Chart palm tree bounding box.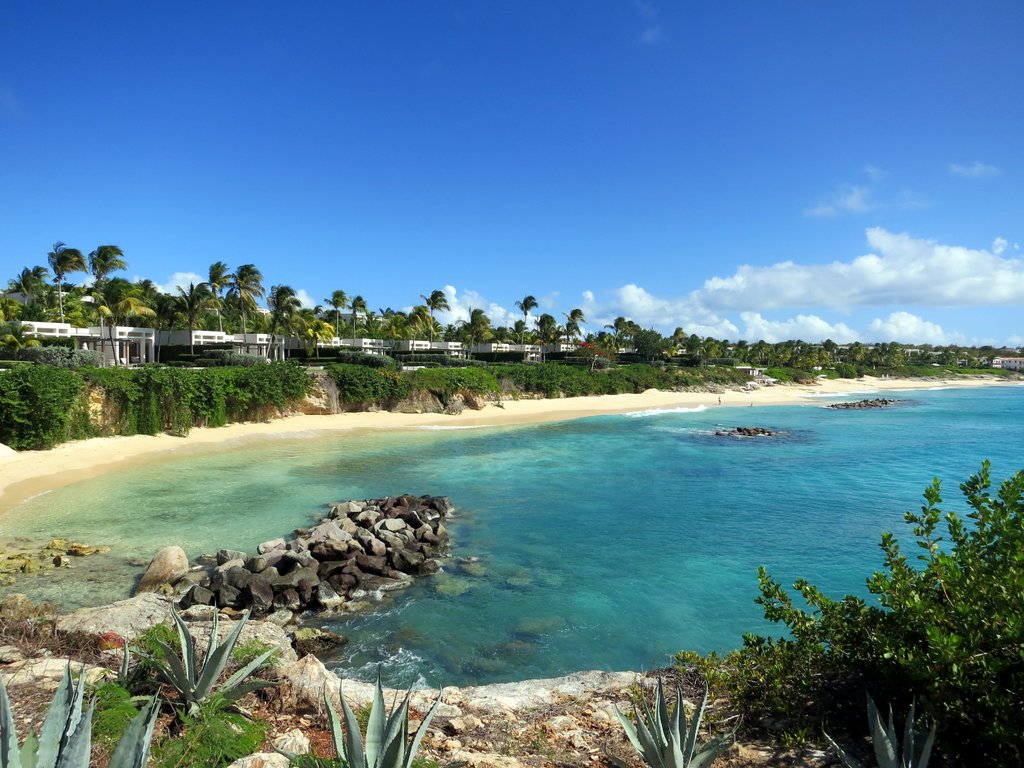
Charted: (286,304,332,358).
